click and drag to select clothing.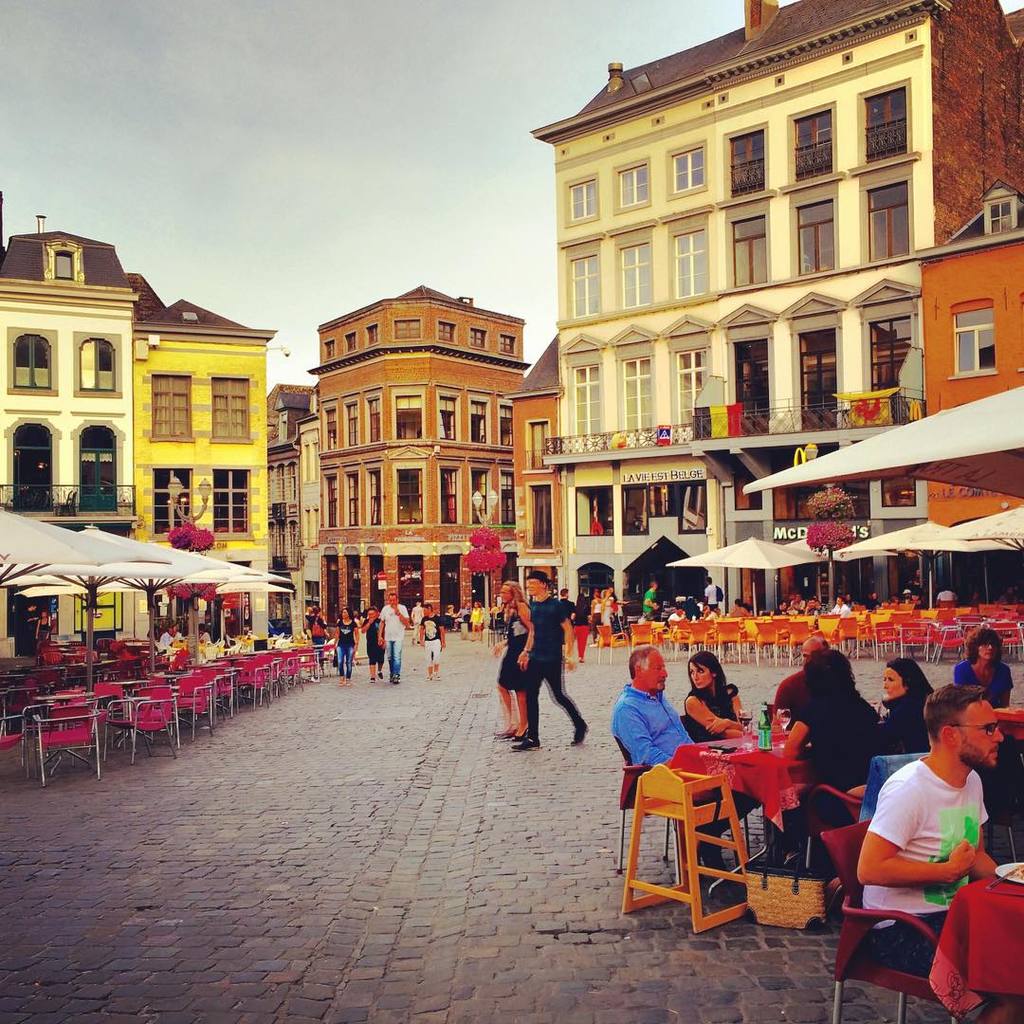
Selection: 813:685:875:840.
